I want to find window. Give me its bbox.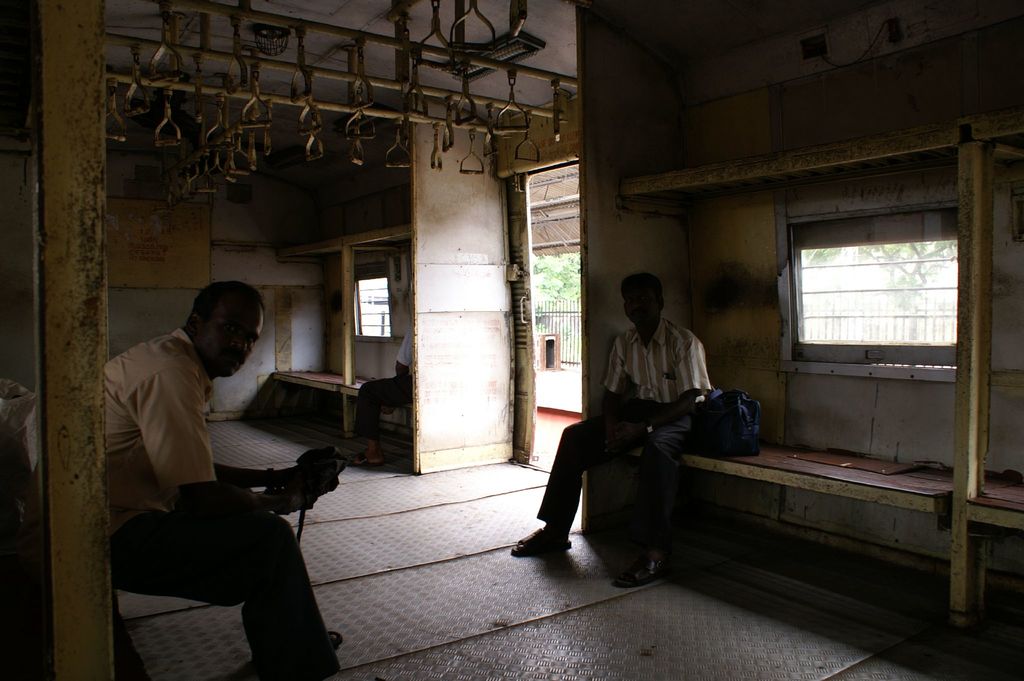
box=[777, 186, 977, 386].
